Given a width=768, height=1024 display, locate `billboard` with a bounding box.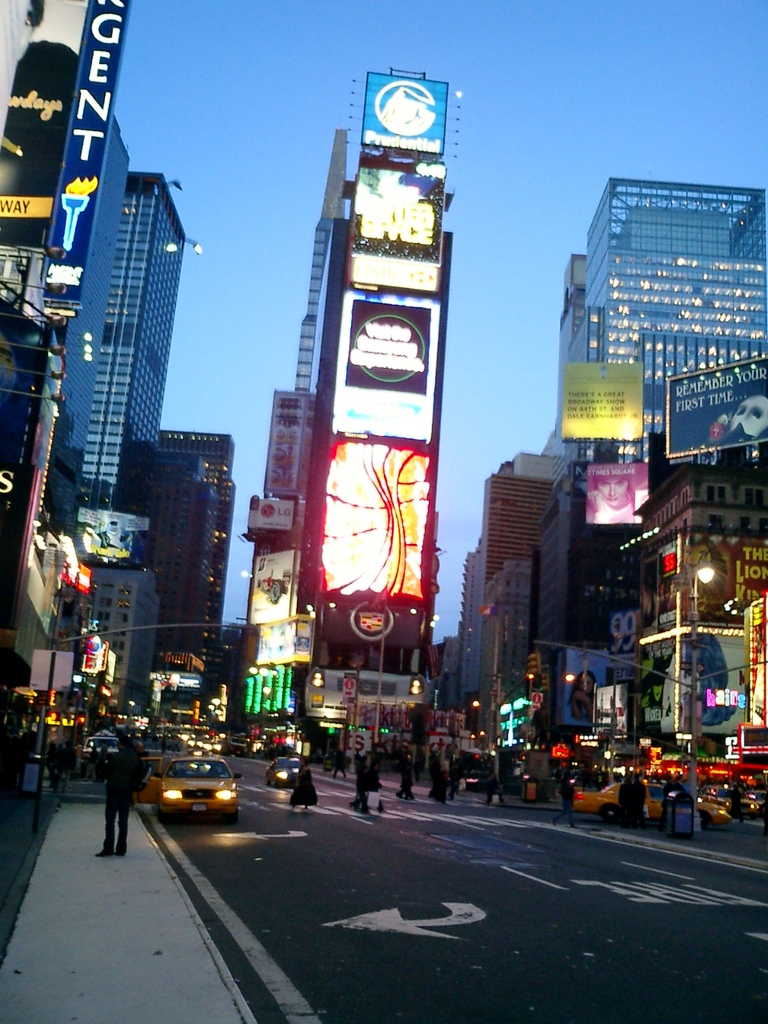
Located: box=[667, 536, 767, 626].
